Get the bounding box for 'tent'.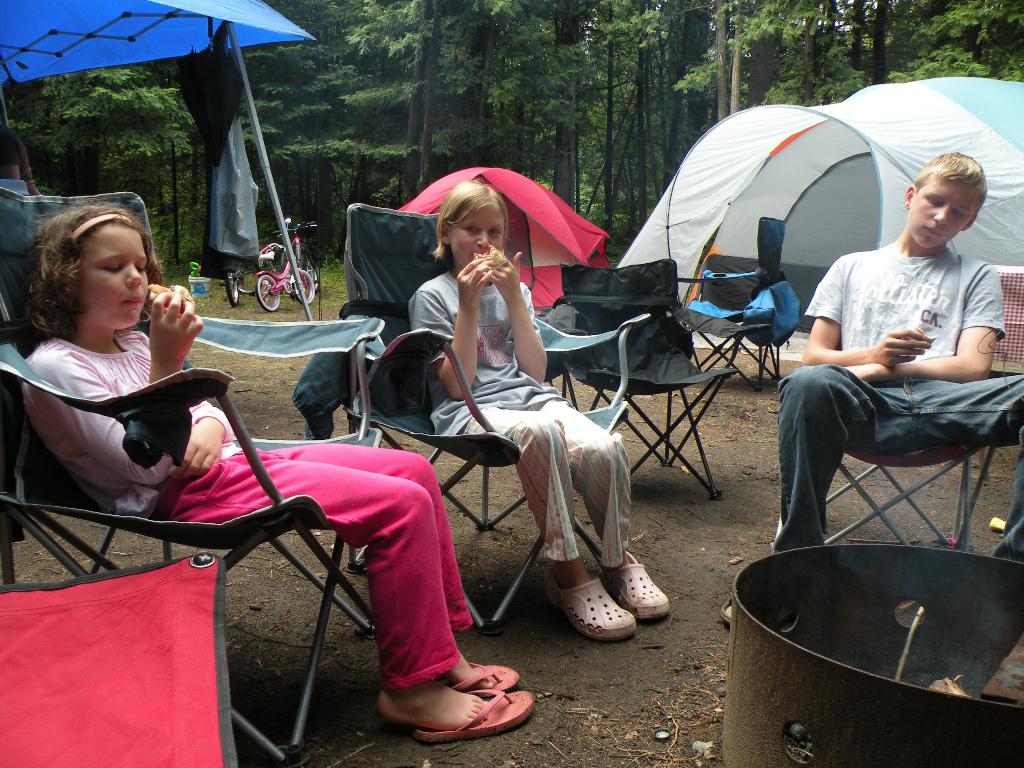
[x1=0, y1=1, x2=326, y2=316].
